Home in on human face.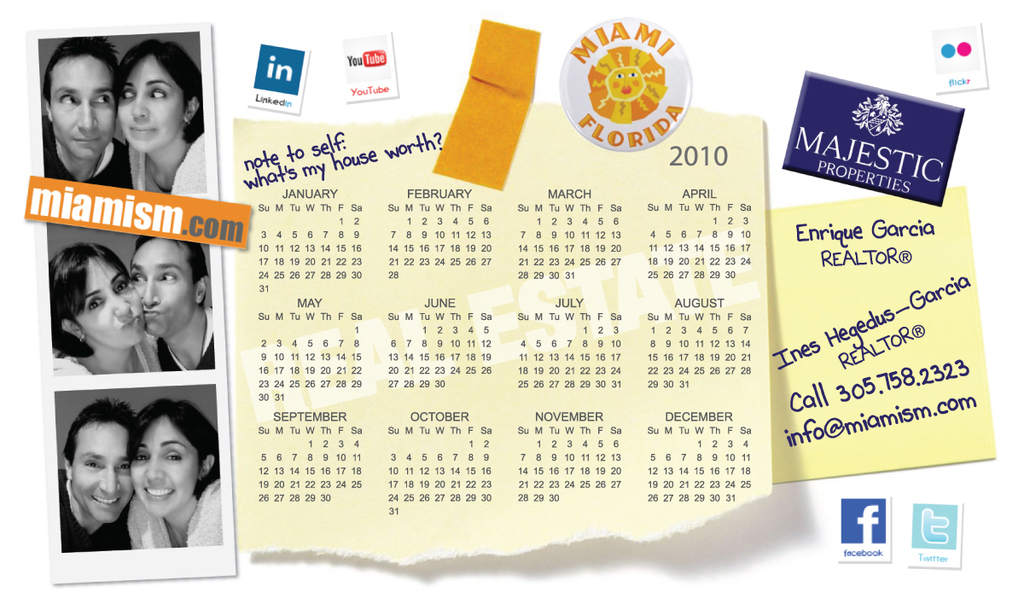
Homed in at (left=125, top=412, right=201, bottom=515).
